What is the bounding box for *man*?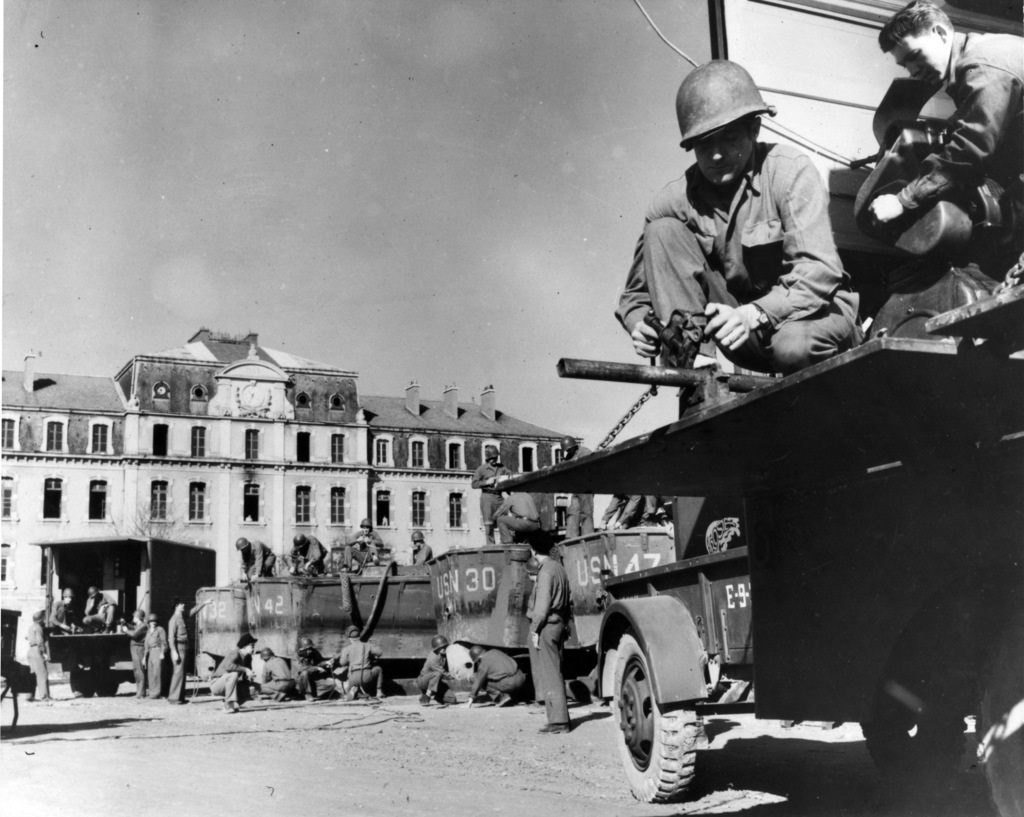
bbox(261, 649, 289, 693).
